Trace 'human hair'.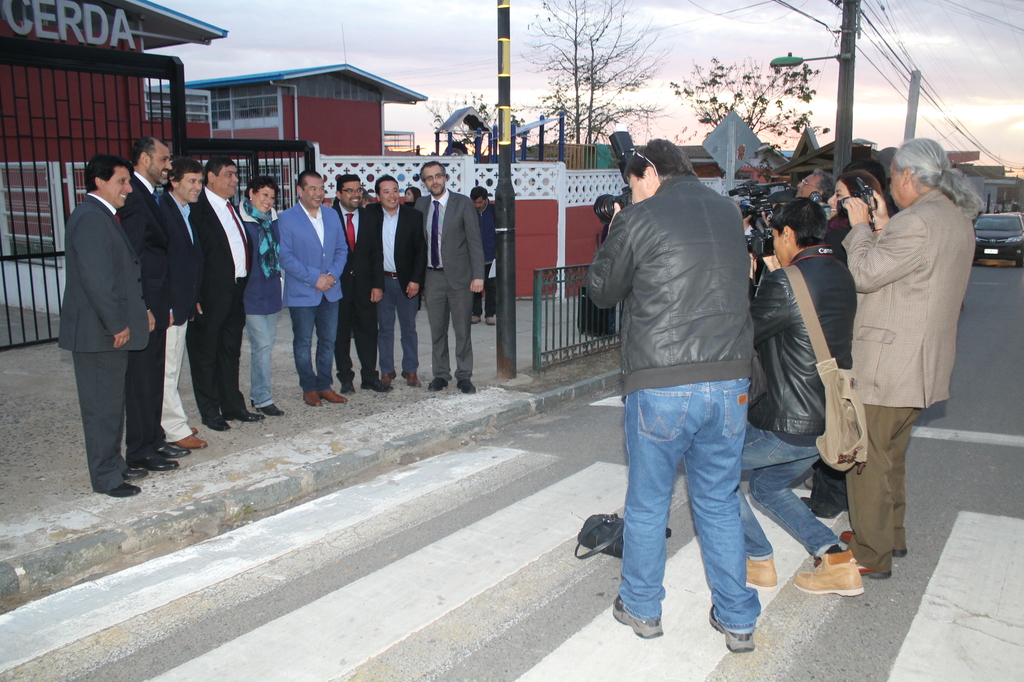
Traced to (842,159,893,199).
